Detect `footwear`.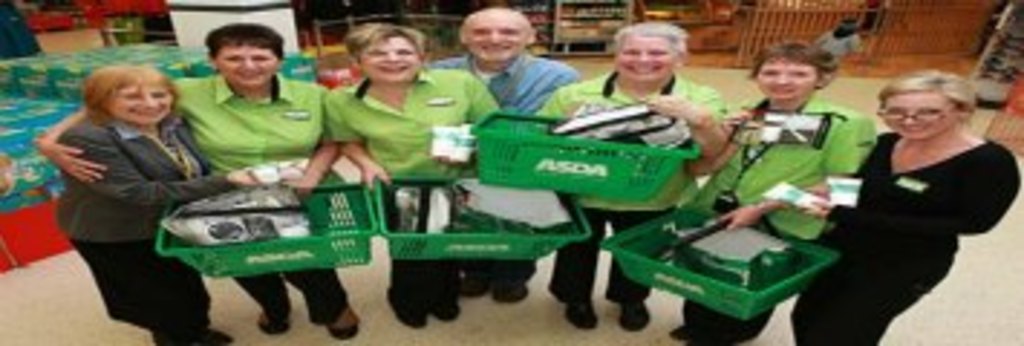
Detected at <bbox>620, 297, 649, 332</bbox>.
